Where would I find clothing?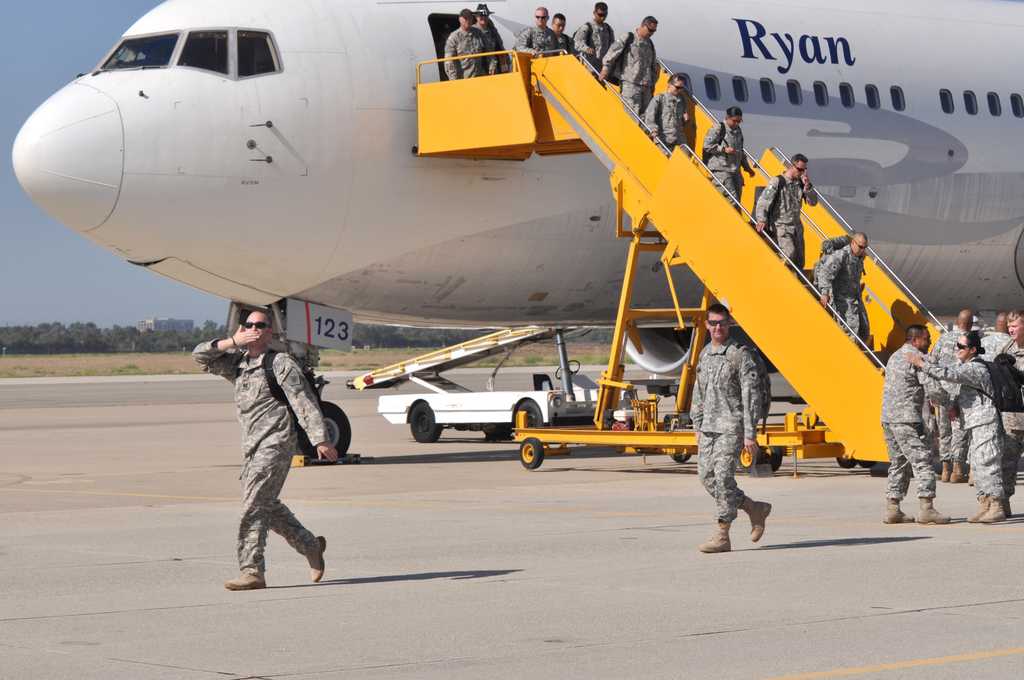
At 927,360,1004,498.
